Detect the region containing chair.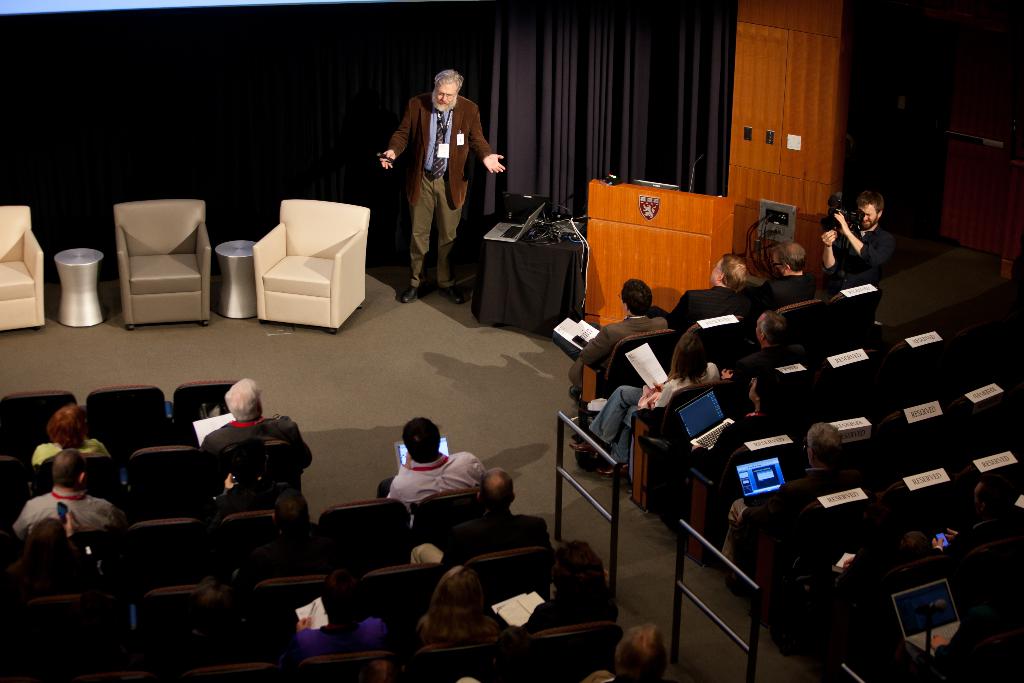
l=252, t=572, r=348, b=662.
